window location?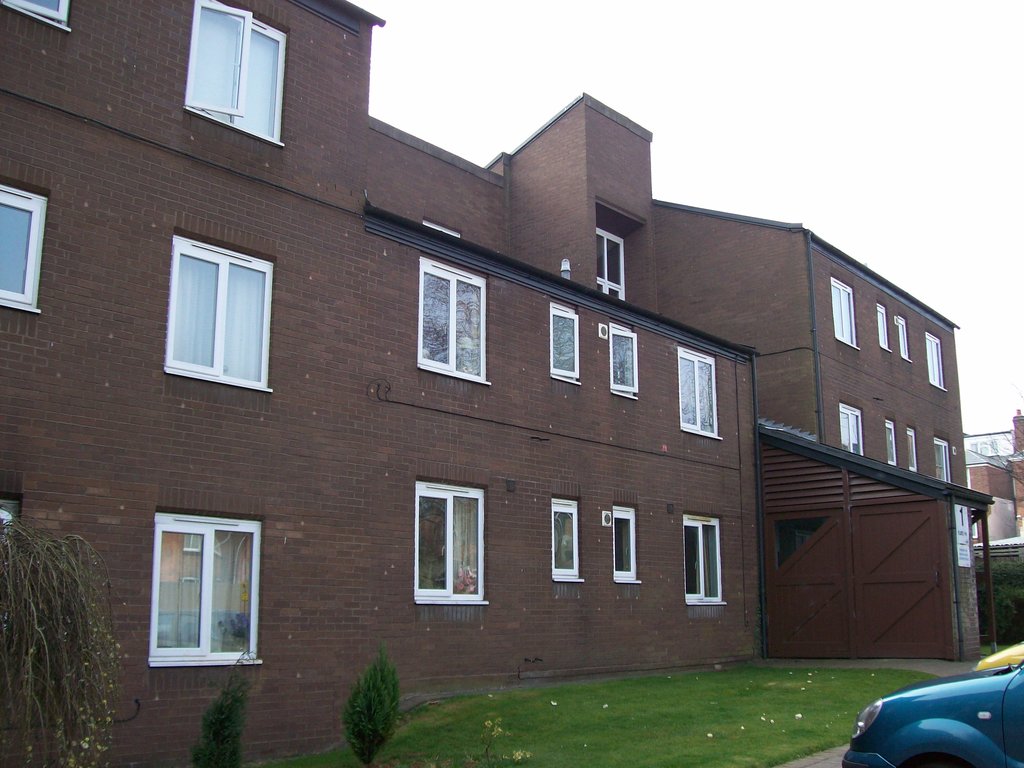
Rect(924, 323, 950, 399)
